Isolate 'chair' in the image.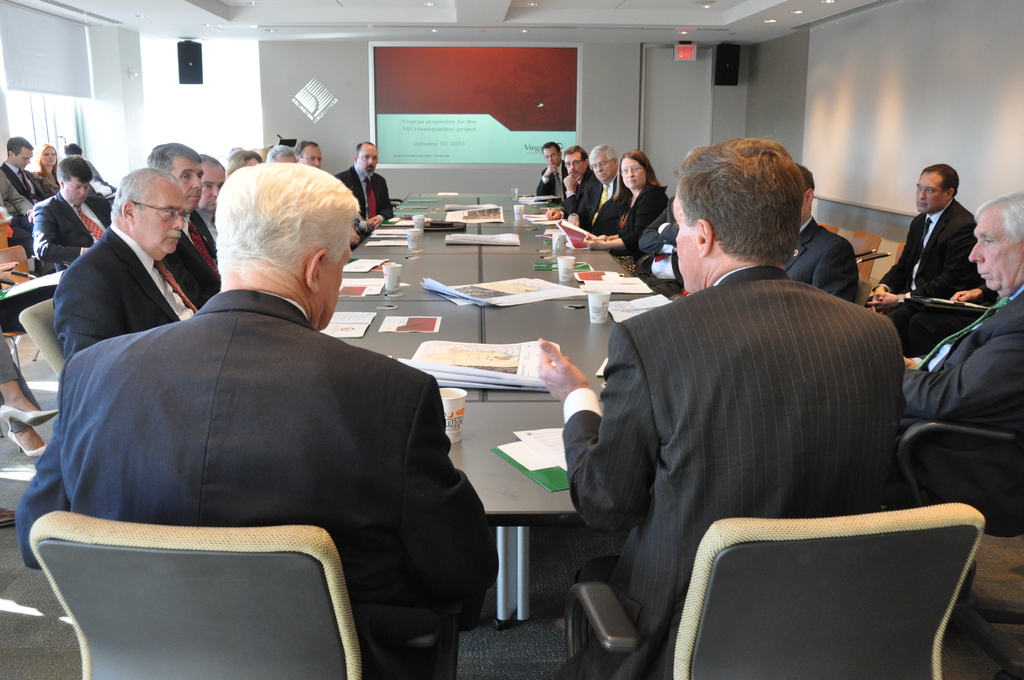
Isolated region: (x1=819, y1=224, x2=837, y2=233).
